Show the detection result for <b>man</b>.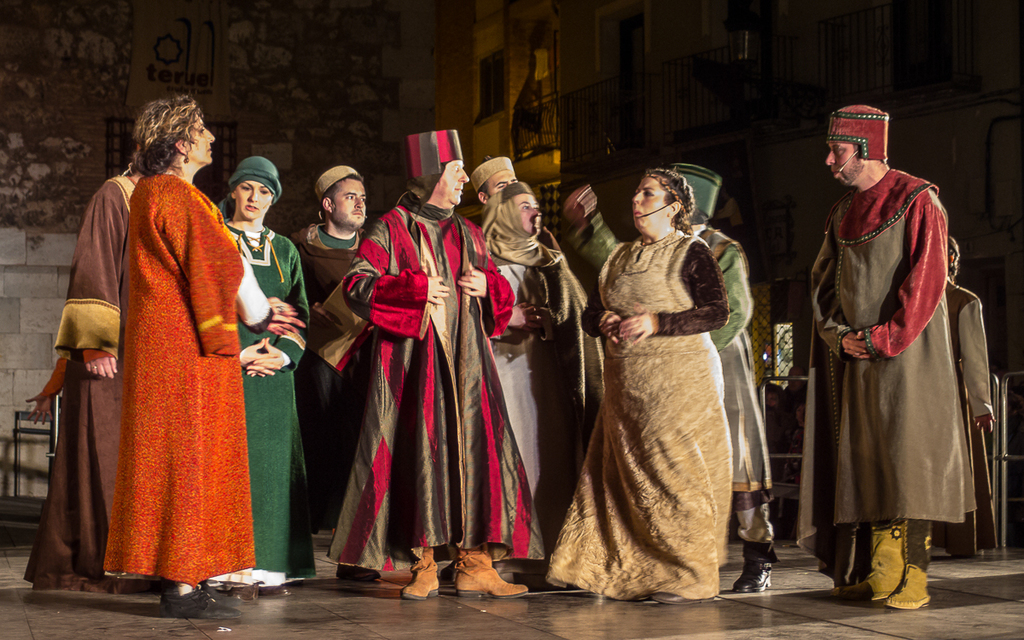
<box>340,125,533,598</box>.
